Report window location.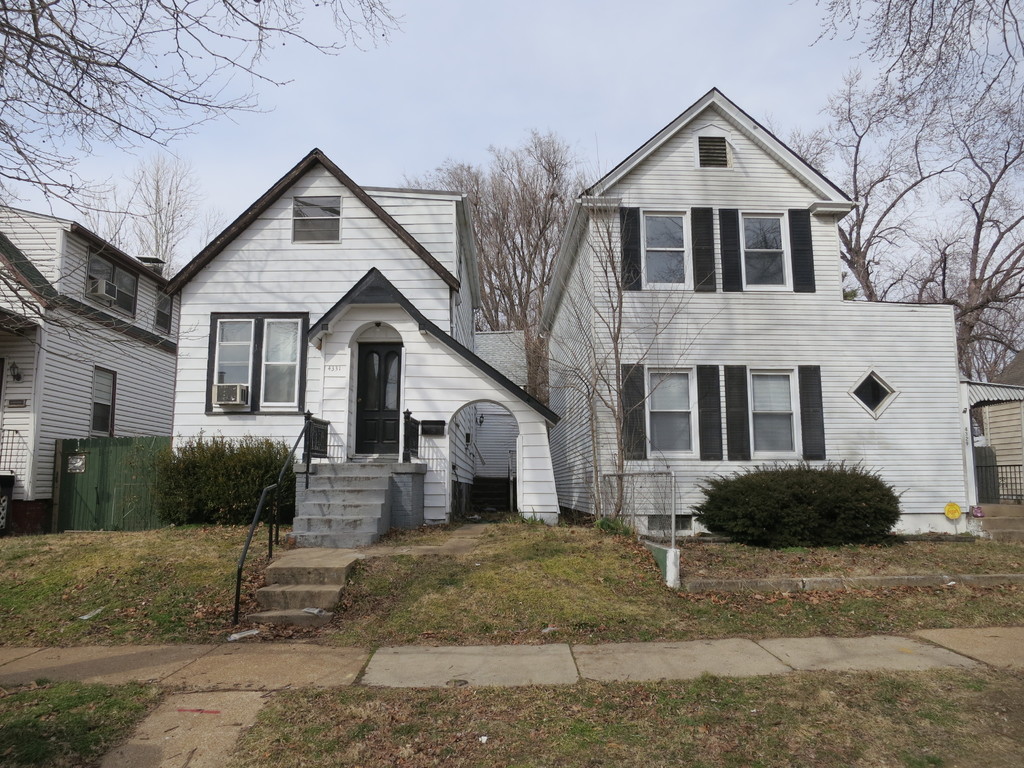
Report: region(86, 252, 134, 315).
